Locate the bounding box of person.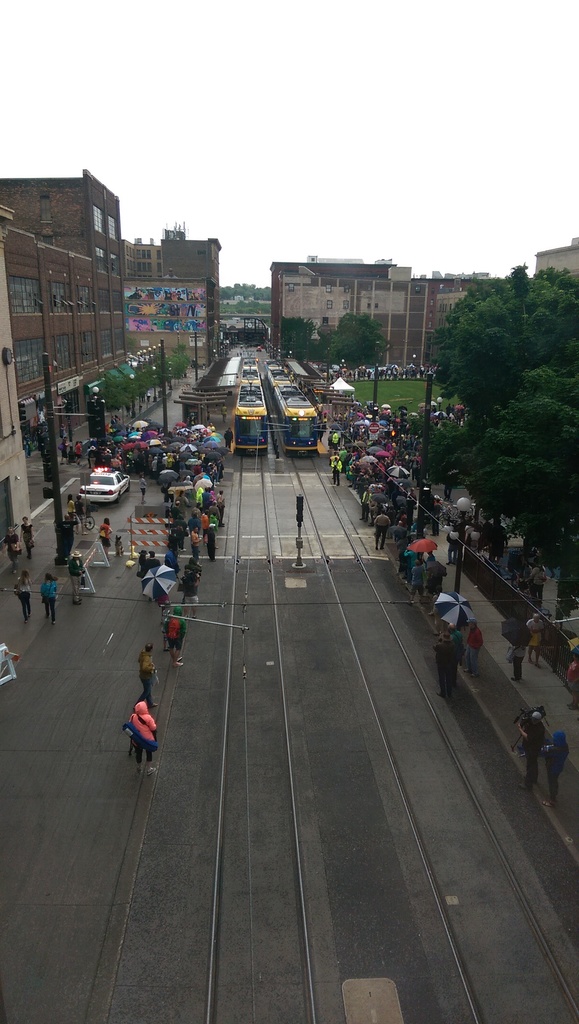
Bounding box: 463, 618, 487, 681.
